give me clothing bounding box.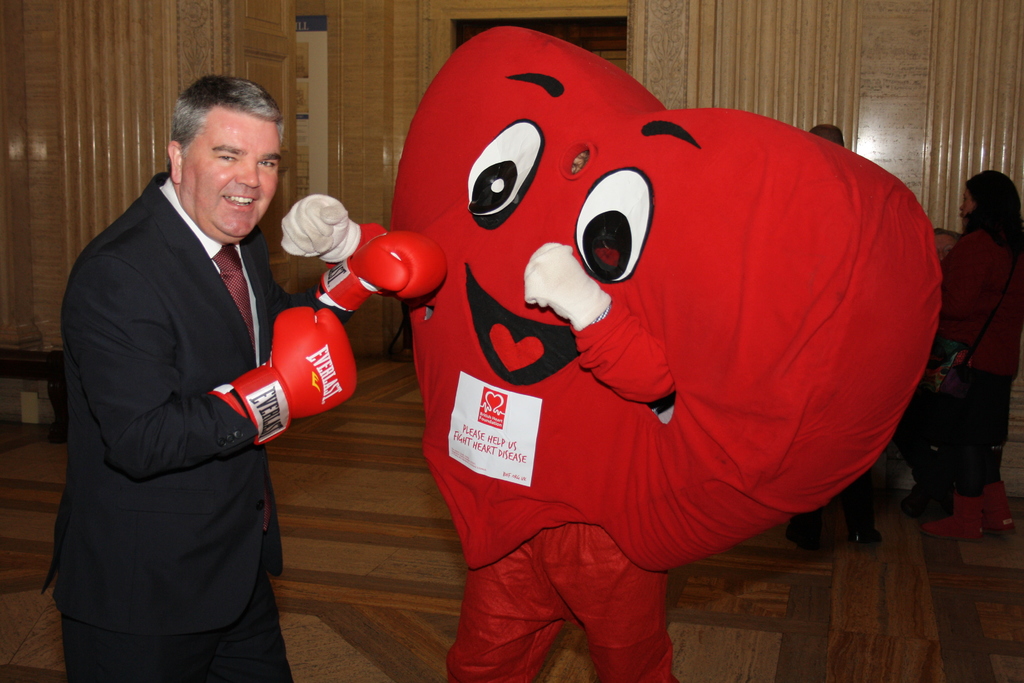
361/20/941/682.
